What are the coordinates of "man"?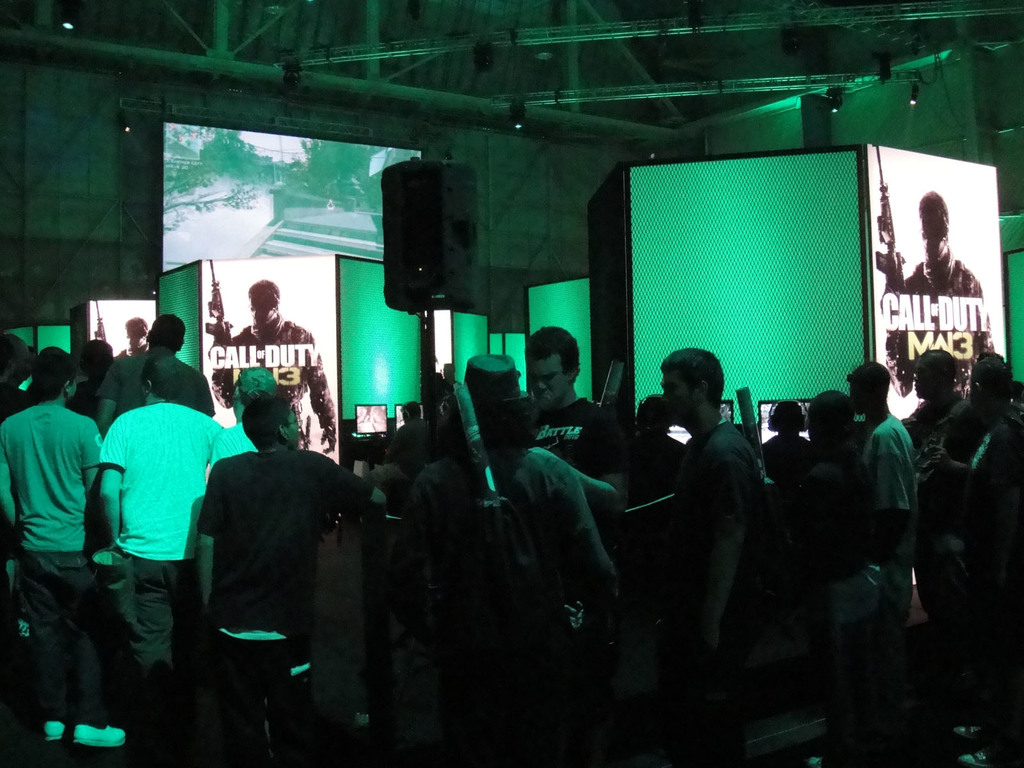
locate(367, 399, 434, 491).
